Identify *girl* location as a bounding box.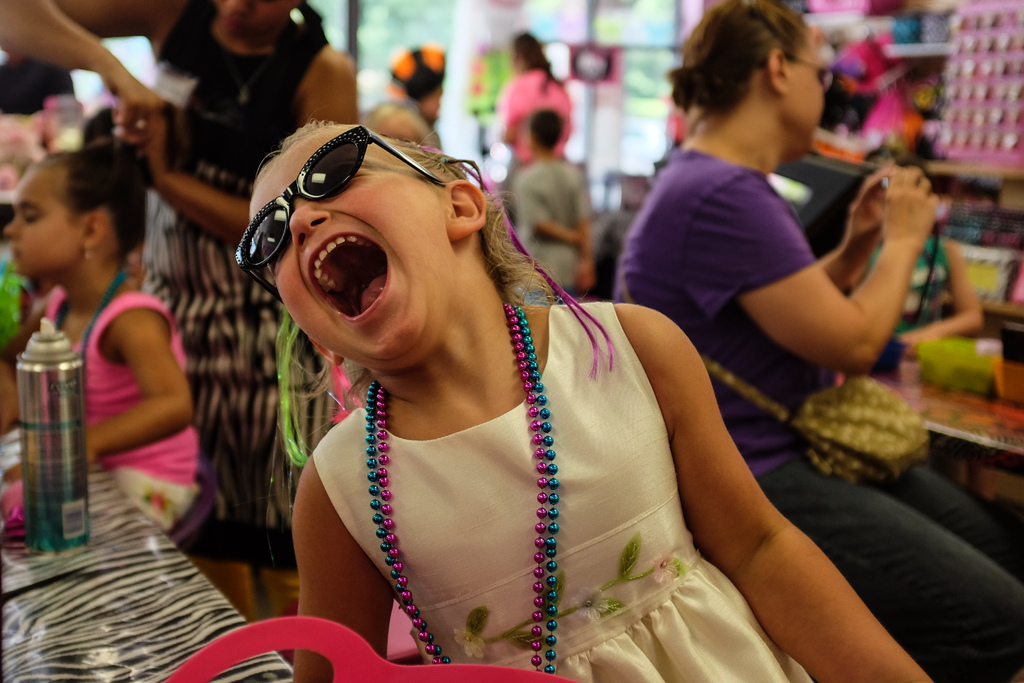
[252,115,925,674].
